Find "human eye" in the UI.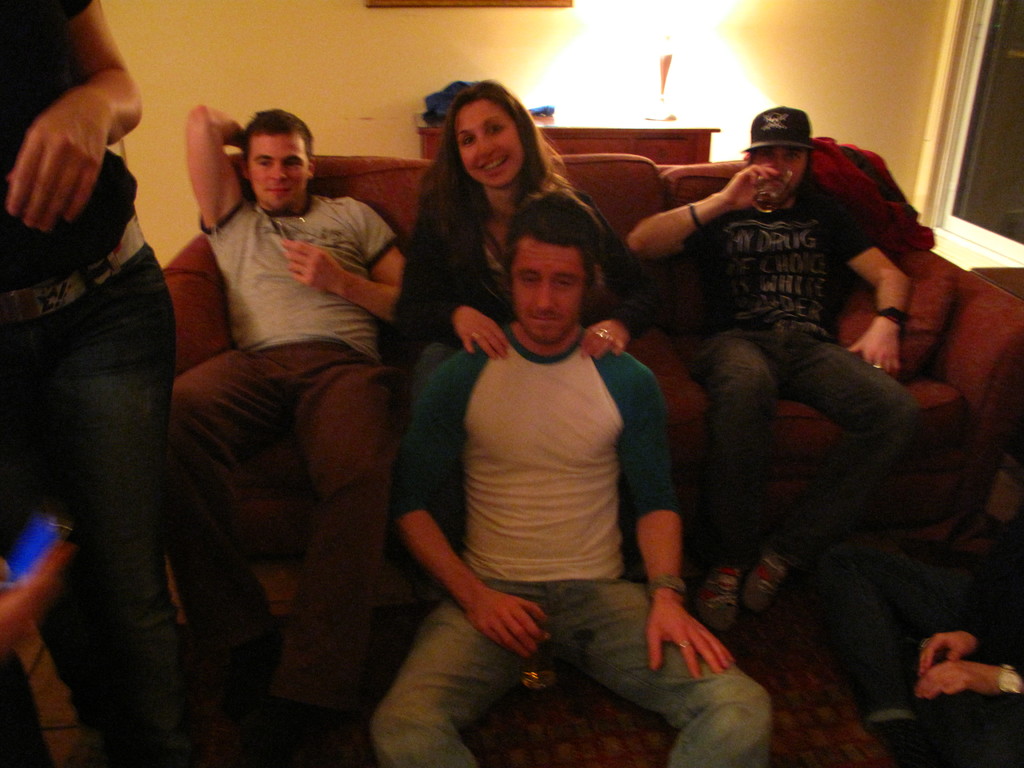
UI element at box(521, 273, 541, 281).
